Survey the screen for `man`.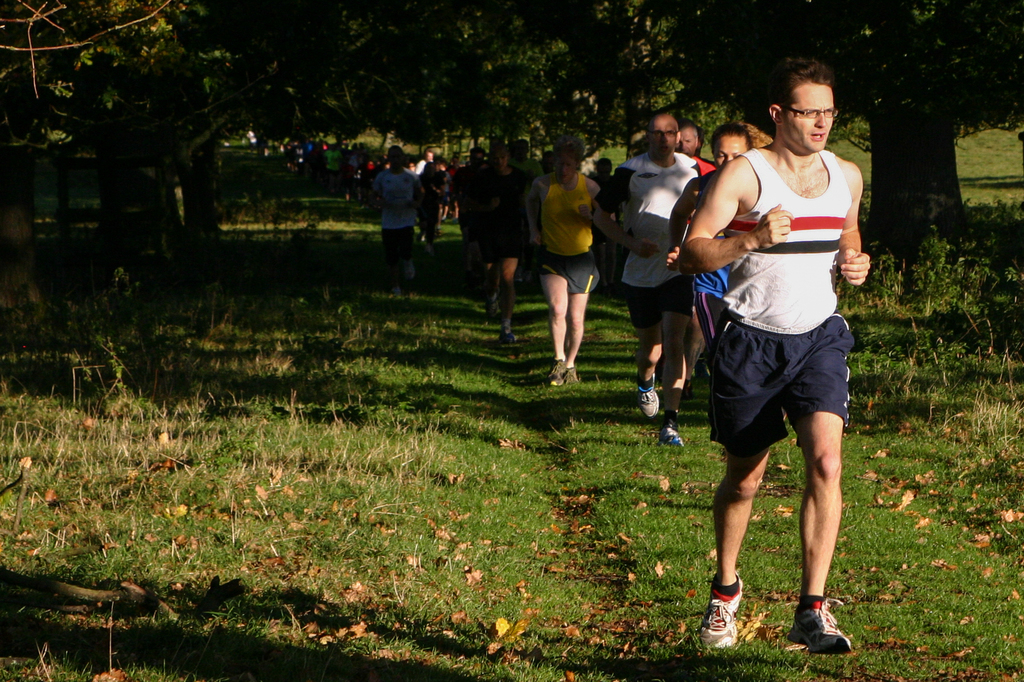
Survey found: (374, 141, 422, 295).
